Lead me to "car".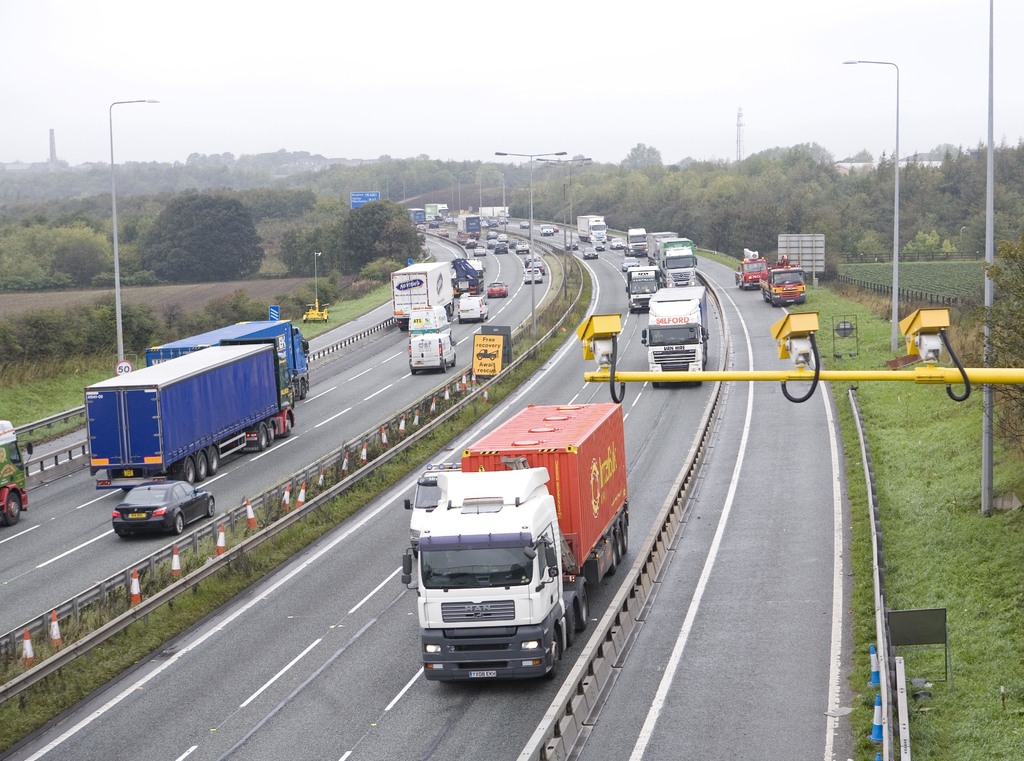
Lead to (left=552, top=224, right=559, bottom=231).
